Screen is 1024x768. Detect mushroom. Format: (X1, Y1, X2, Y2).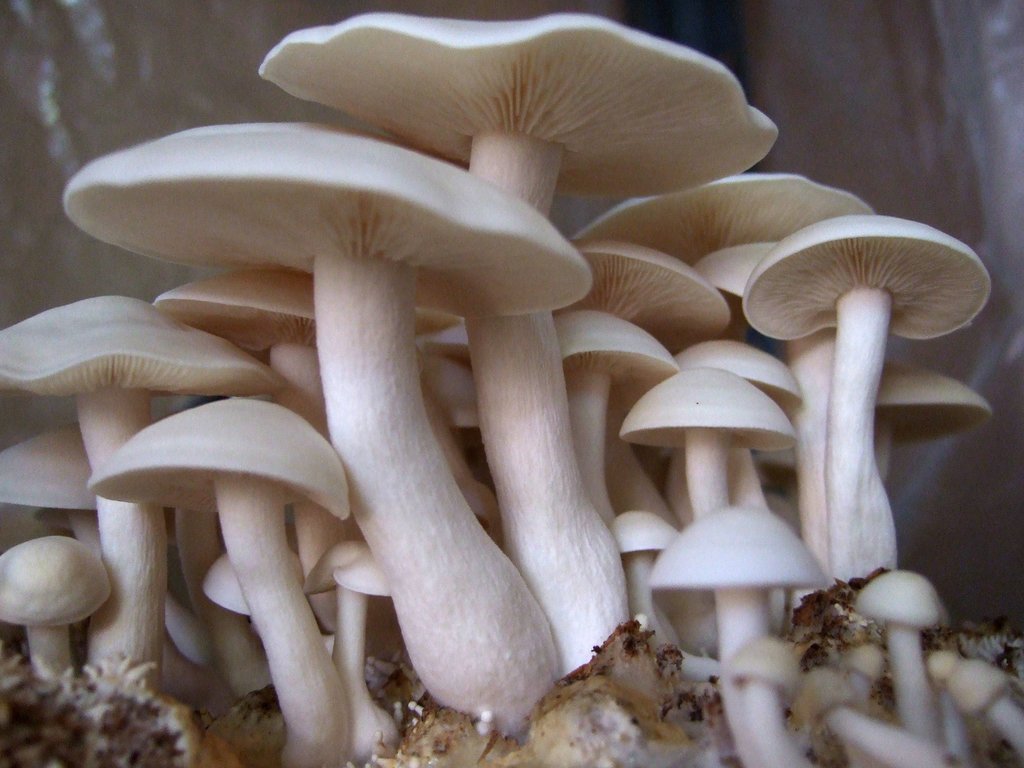
(0, 531, 122, 705).
